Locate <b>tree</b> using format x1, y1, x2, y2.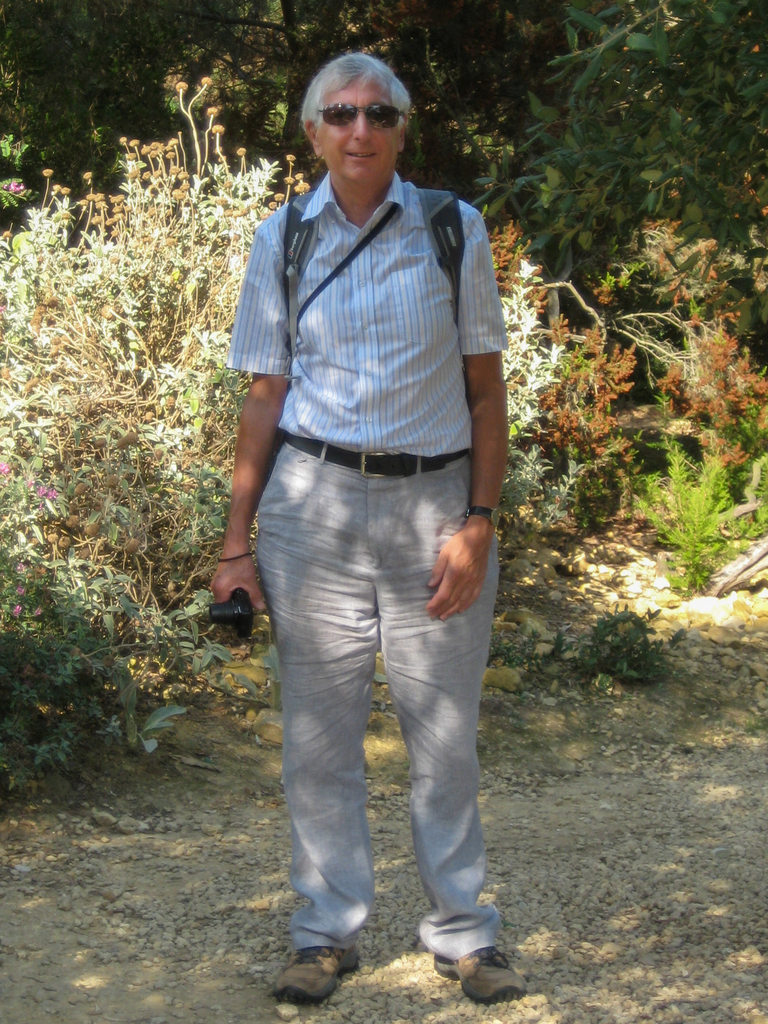
0, 0, 767, 168.
